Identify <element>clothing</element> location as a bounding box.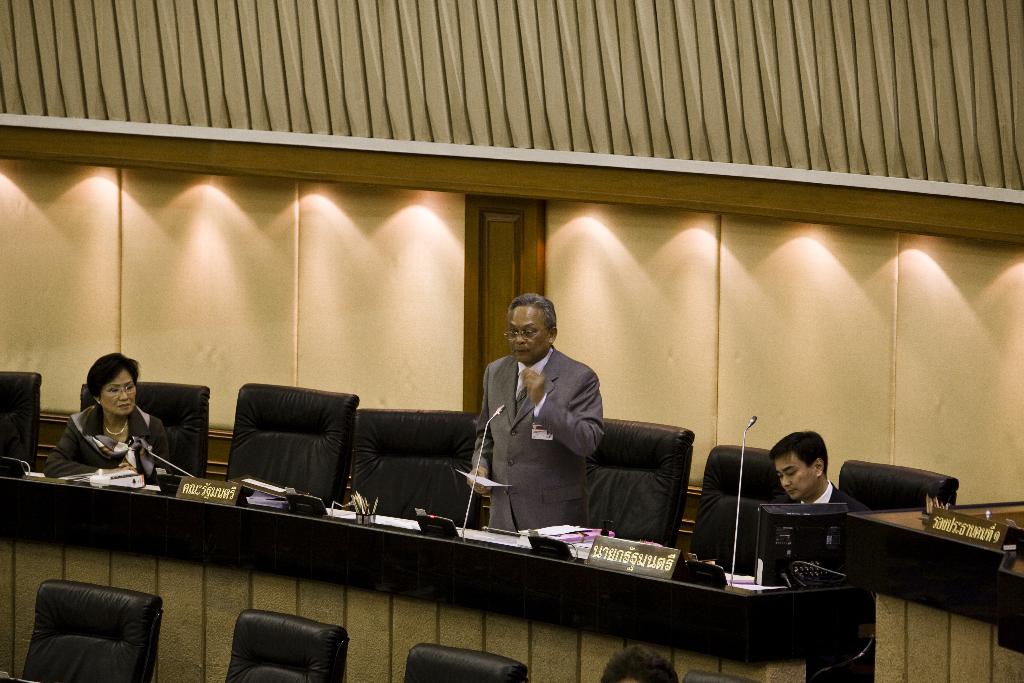
800,479,868,518.
